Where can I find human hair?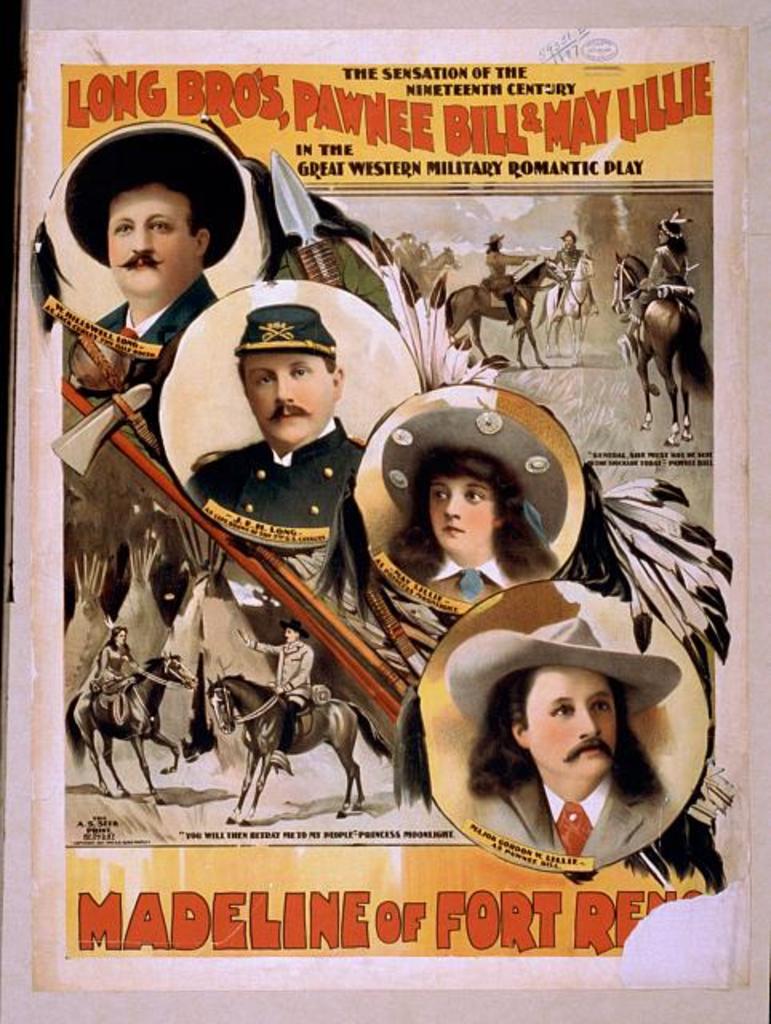
You can find it at rect(102, 160, 206, 235).
